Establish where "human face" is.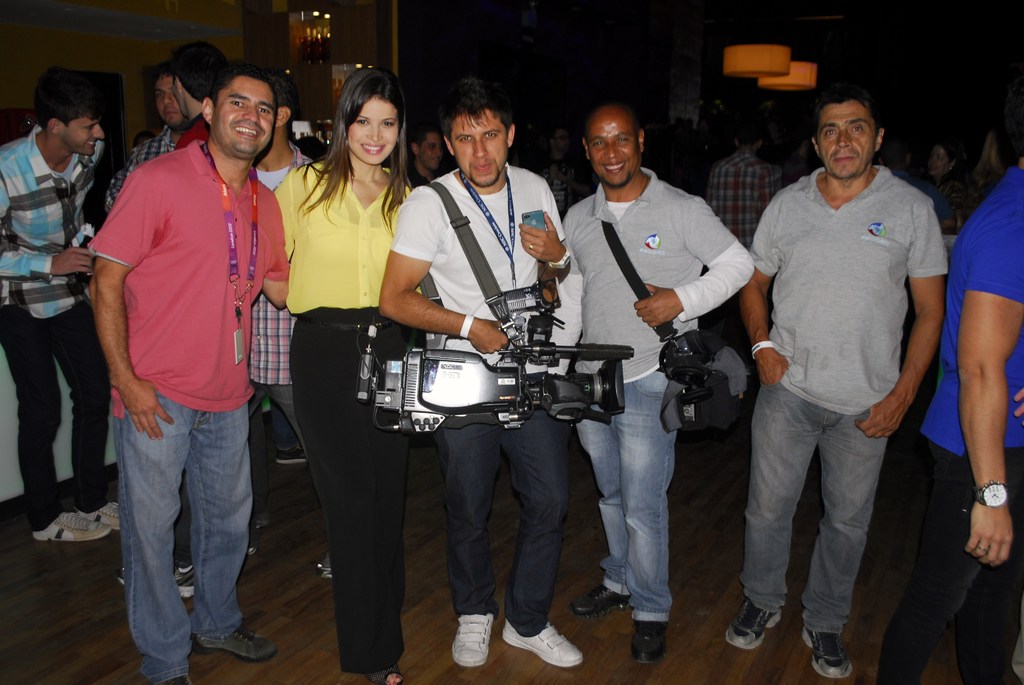
Established at {"x1": 211, "y1": 77, "x2": 276, "y2": 155}.
